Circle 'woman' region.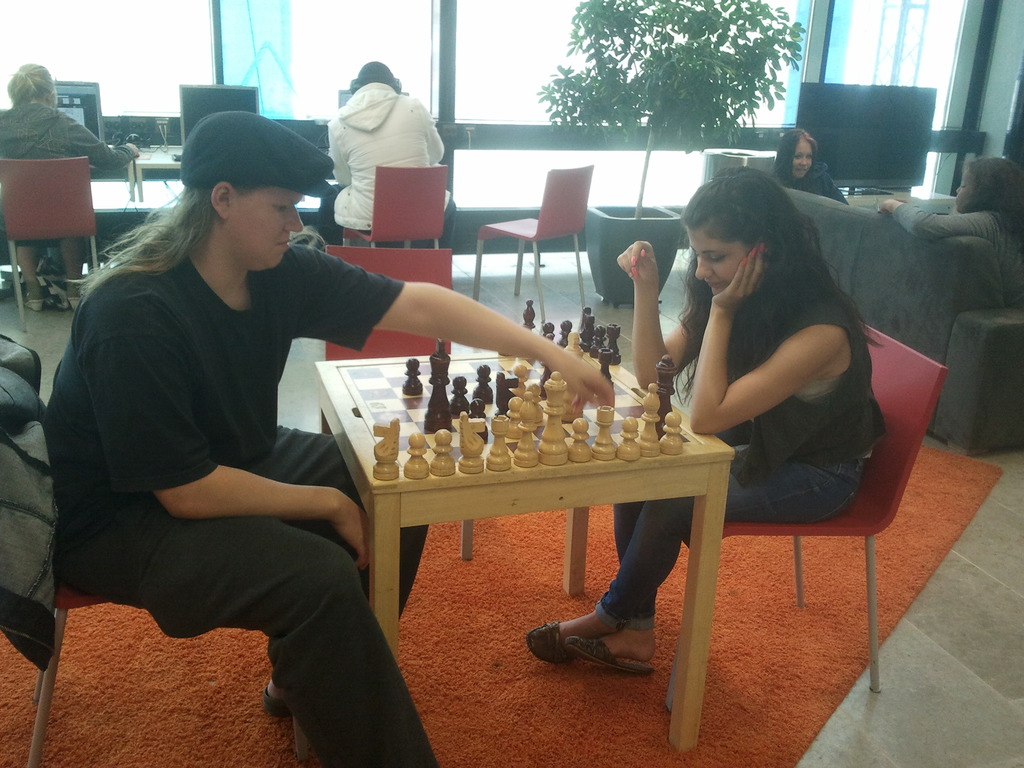
Region: BBox(513, 152, 886, 682).
